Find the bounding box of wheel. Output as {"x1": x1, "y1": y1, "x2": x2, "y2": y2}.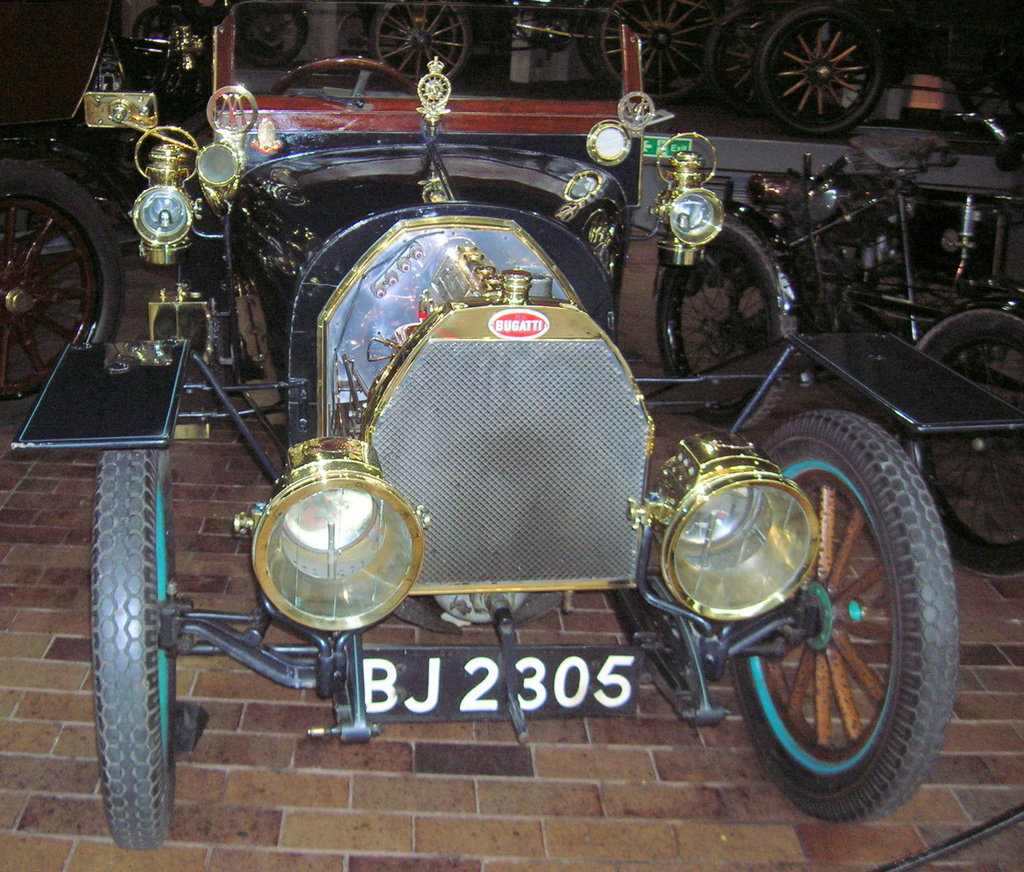
{"x1": 269, "y1": 56, "x2": 406, "y2": 106}.
